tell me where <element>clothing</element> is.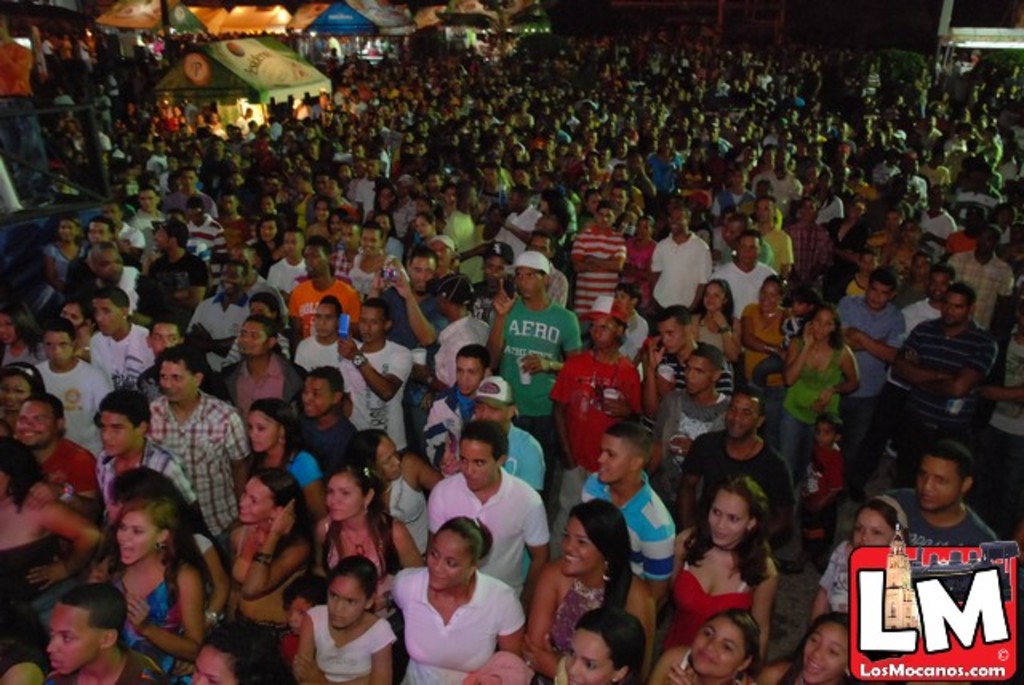
<element>clothing</element> is at l=853, t=293, r=906, b=423.
